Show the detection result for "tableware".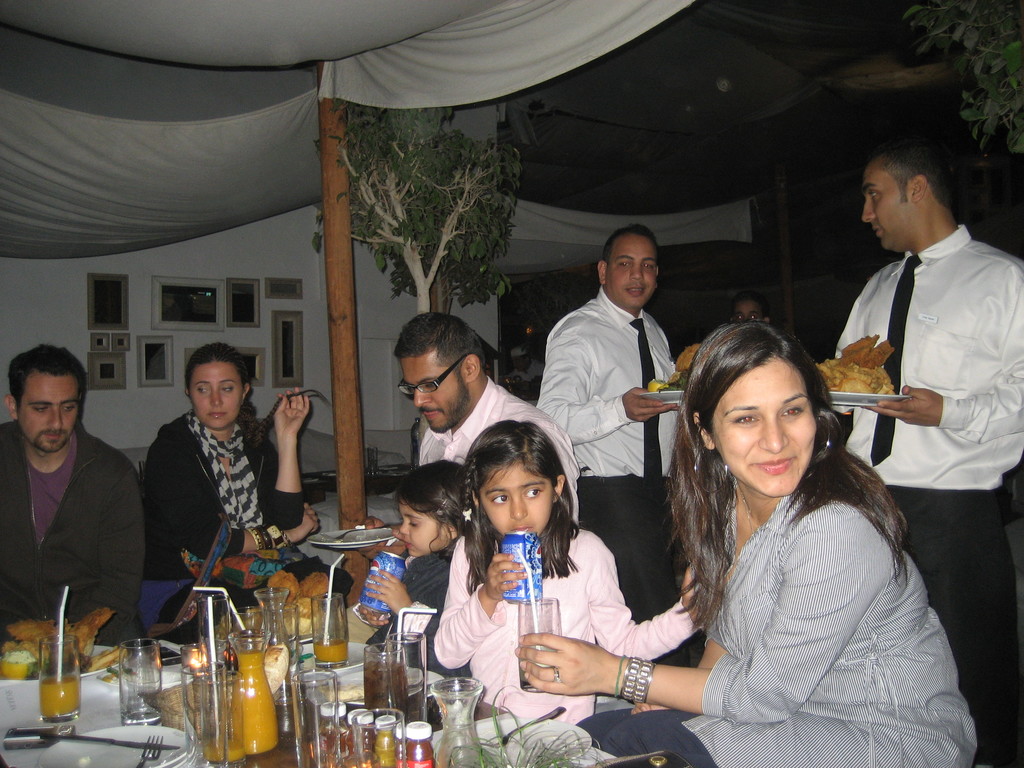
l=353, t=701, r=410, b=765.
